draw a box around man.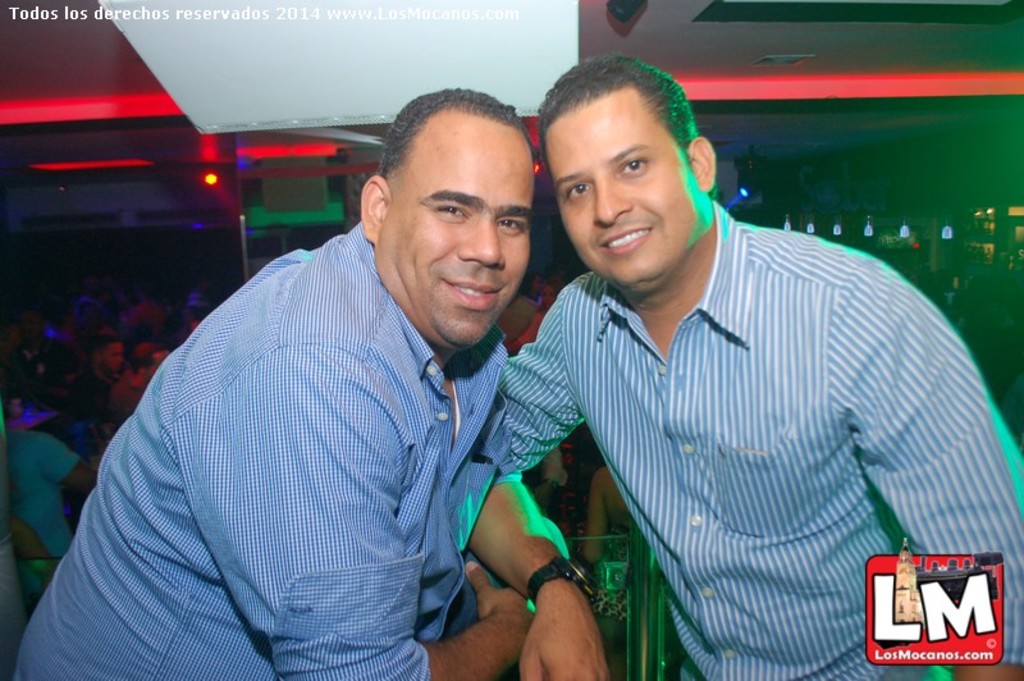
box(497, 59, 1023, 680).
